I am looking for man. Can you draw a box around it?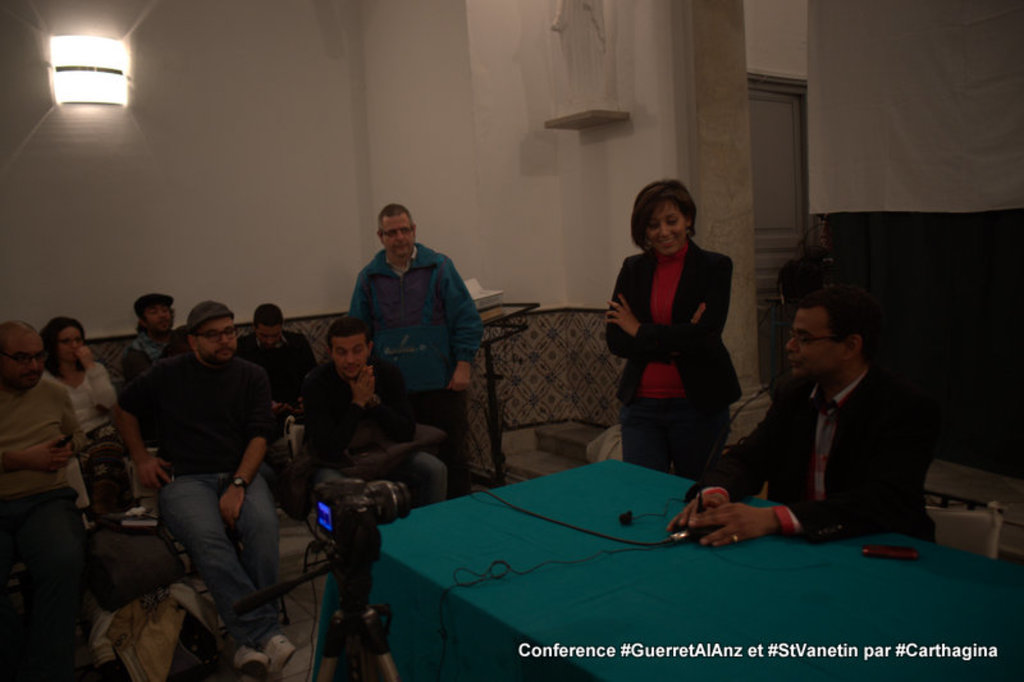
Sure, the bounding box is {"x1": 118, "y1": 297, "x2": 193, "y2": 383}.
